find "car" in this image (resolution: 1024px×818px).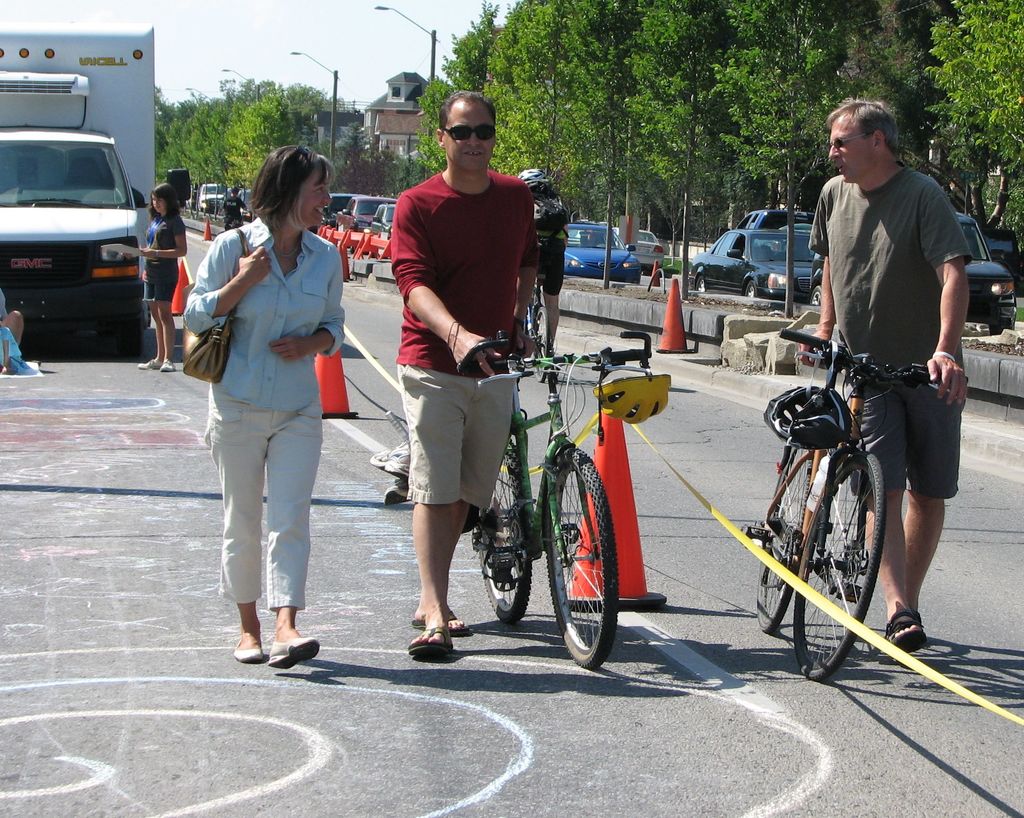
bbox(556, 214, 643, 279).
